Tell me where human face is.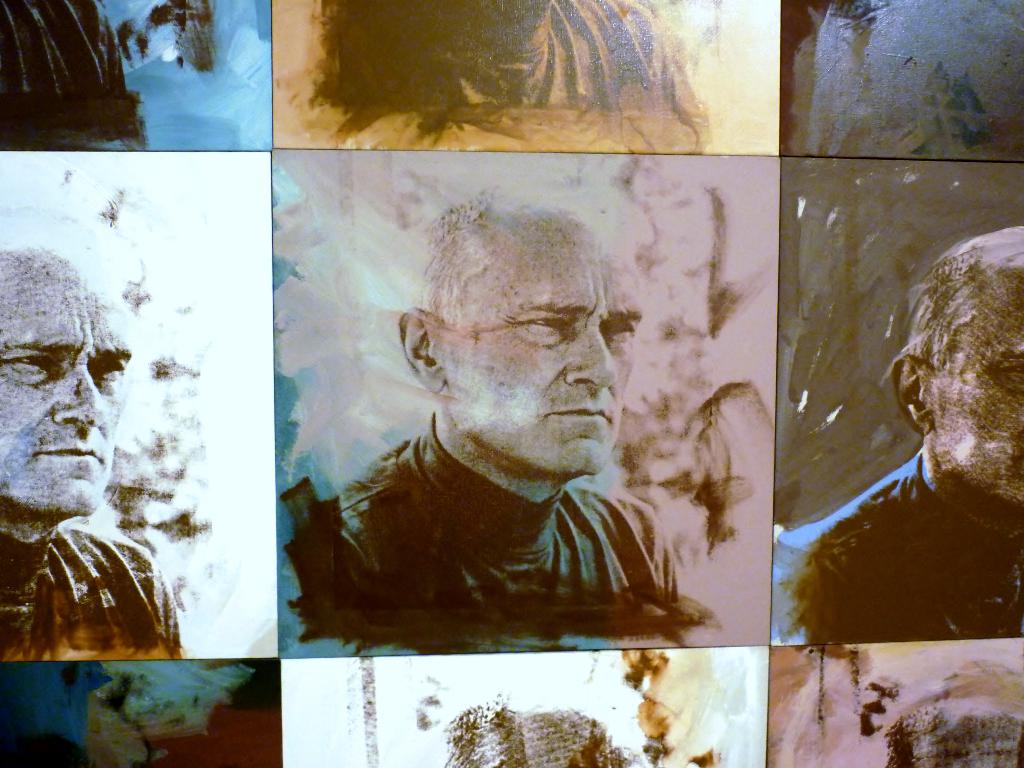
human face is at 447,239,646,477.
